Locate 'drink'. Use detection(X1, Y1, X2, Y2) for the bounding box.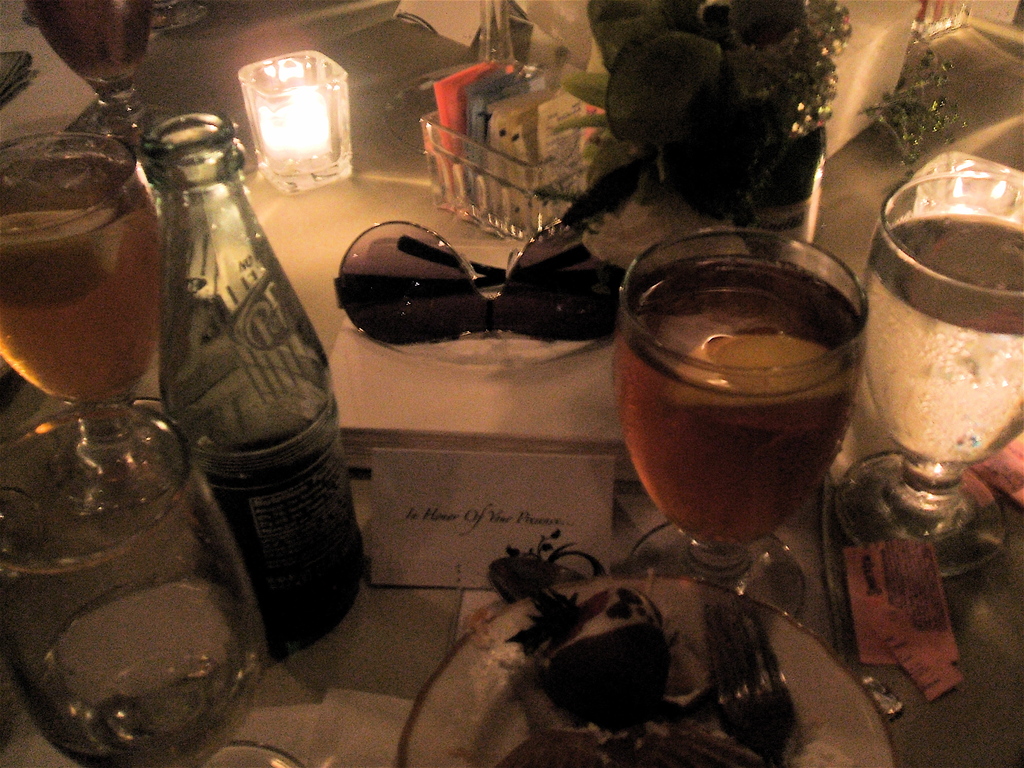
detection(0, 150, 167, 397).
